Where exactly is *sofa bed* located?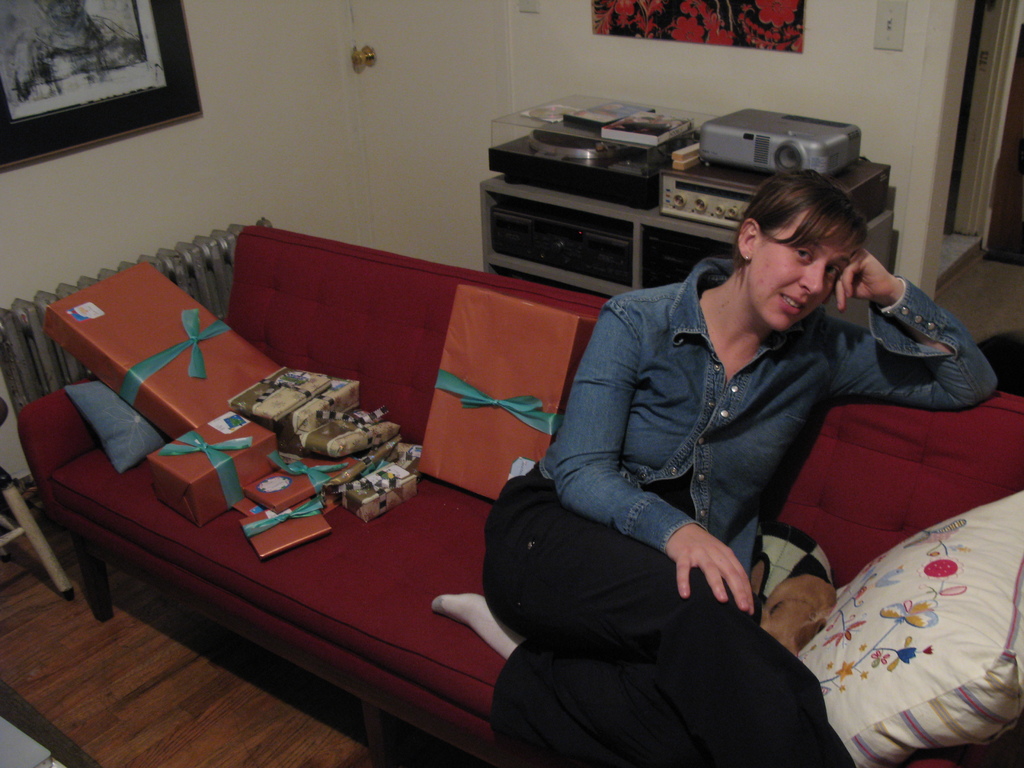
Its bounding box is 15/225/1023/762.
